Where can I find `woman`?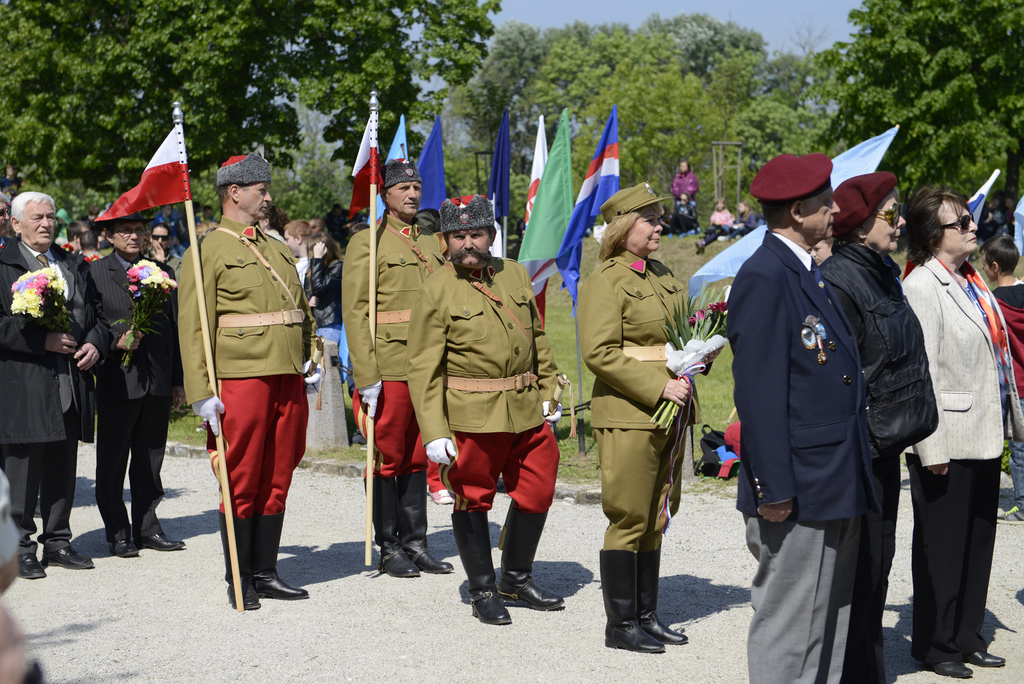
You can find it at <bbox>896, 164, 1007, 683</bbox>.
